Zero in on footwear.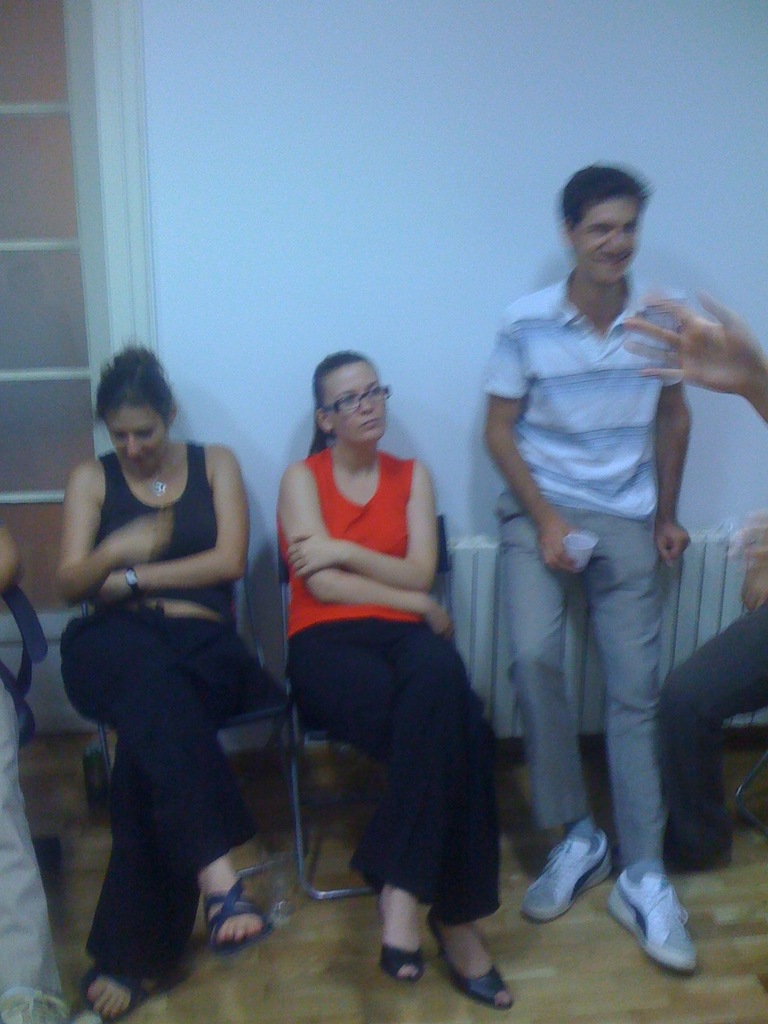
Zeroed in: 78,972,150,1023.
